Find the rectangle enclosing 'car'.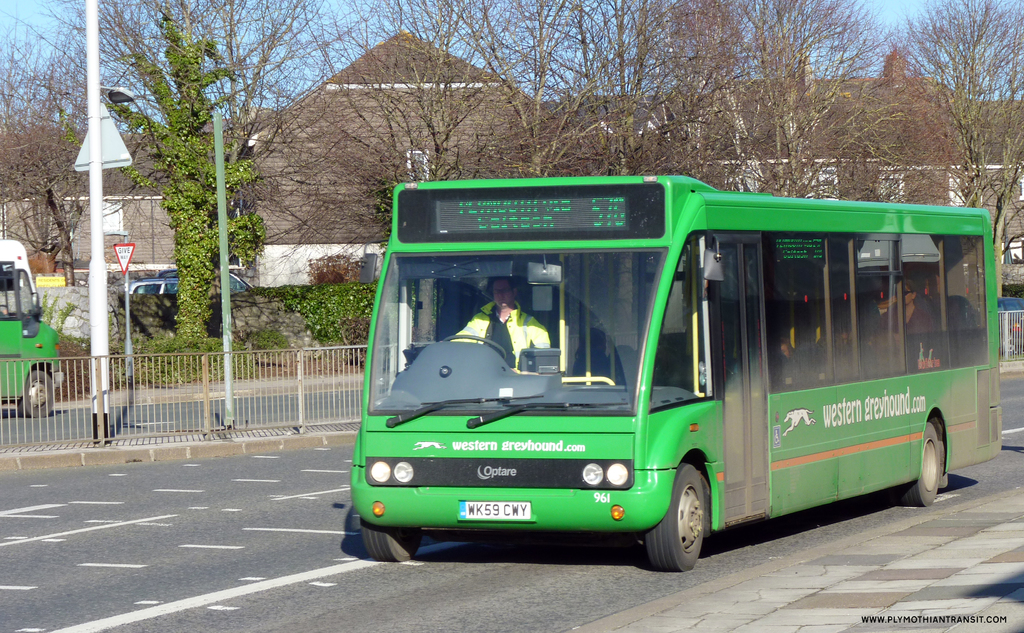
Rect(124, 277, 253, 292).
